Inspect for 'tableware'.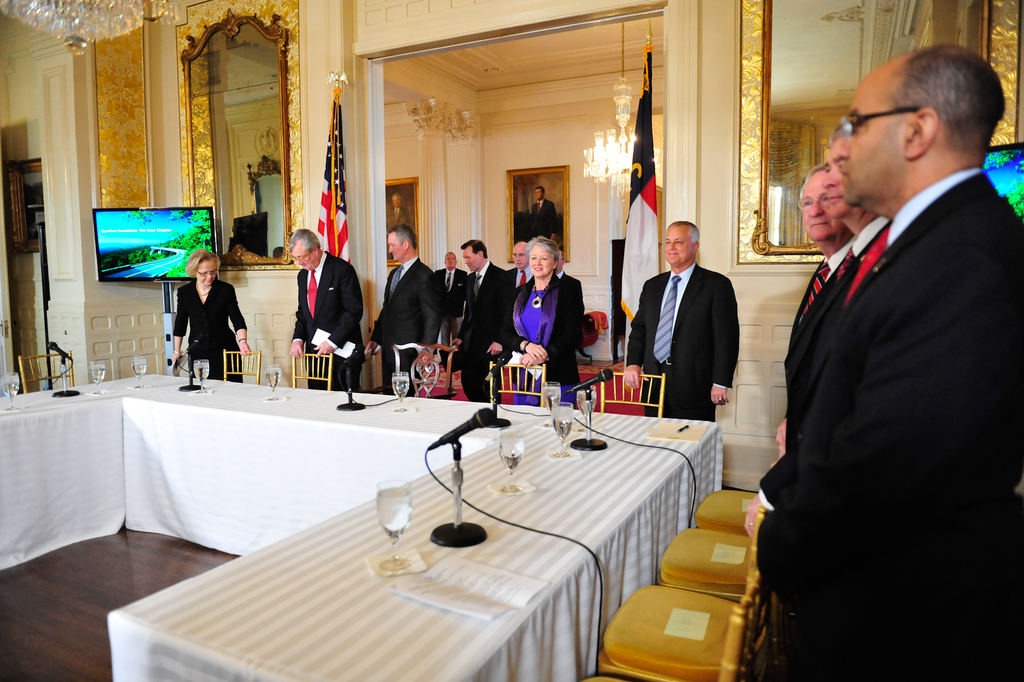
Inspection: <bbox>554, 400, 576, 460</bbox>.
